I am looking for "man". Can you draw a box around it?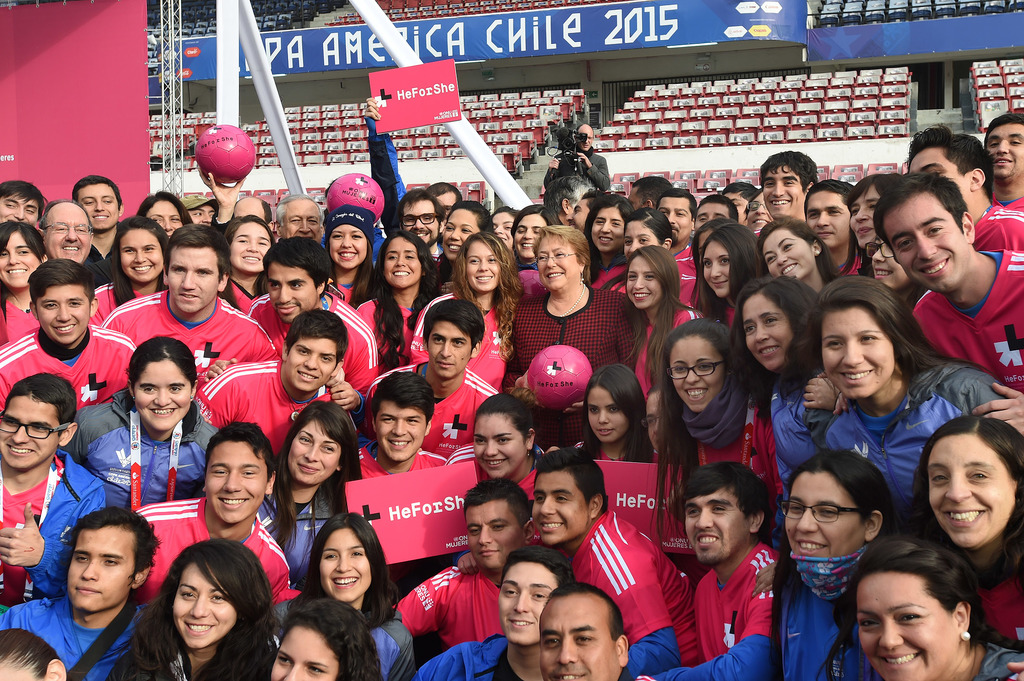
Sure, the bounding box is x1=365, y1=299, x2=503, y2=460.
